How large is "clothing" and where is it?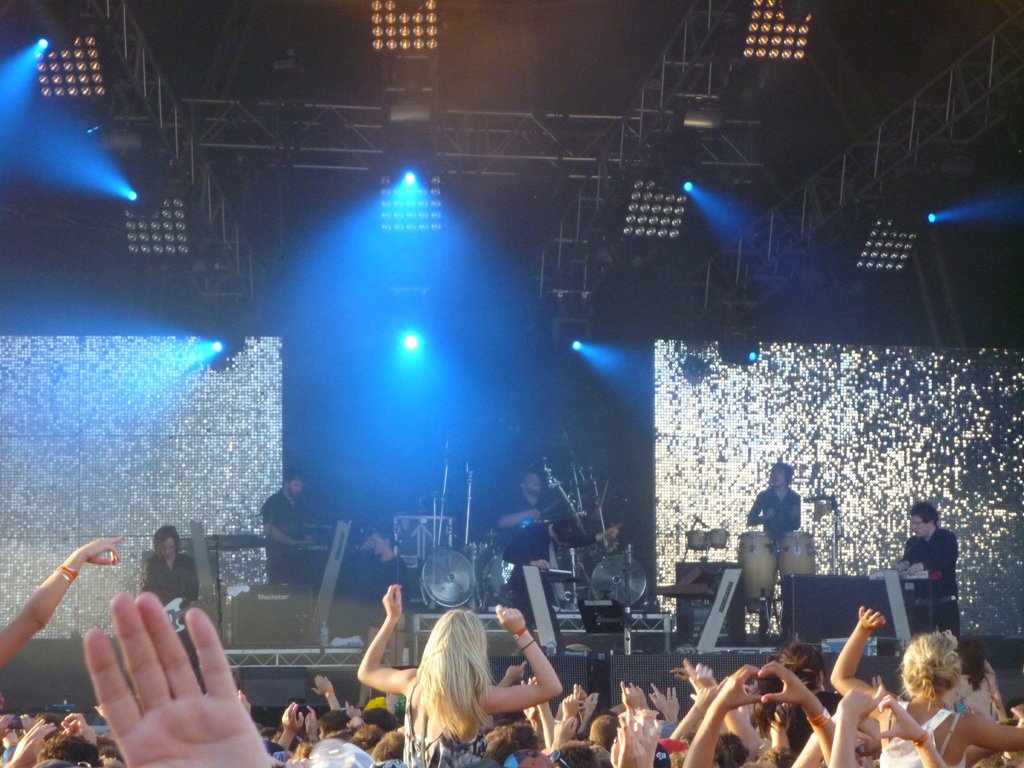
Bounding box: BBox(492, 487, 567, 556).
